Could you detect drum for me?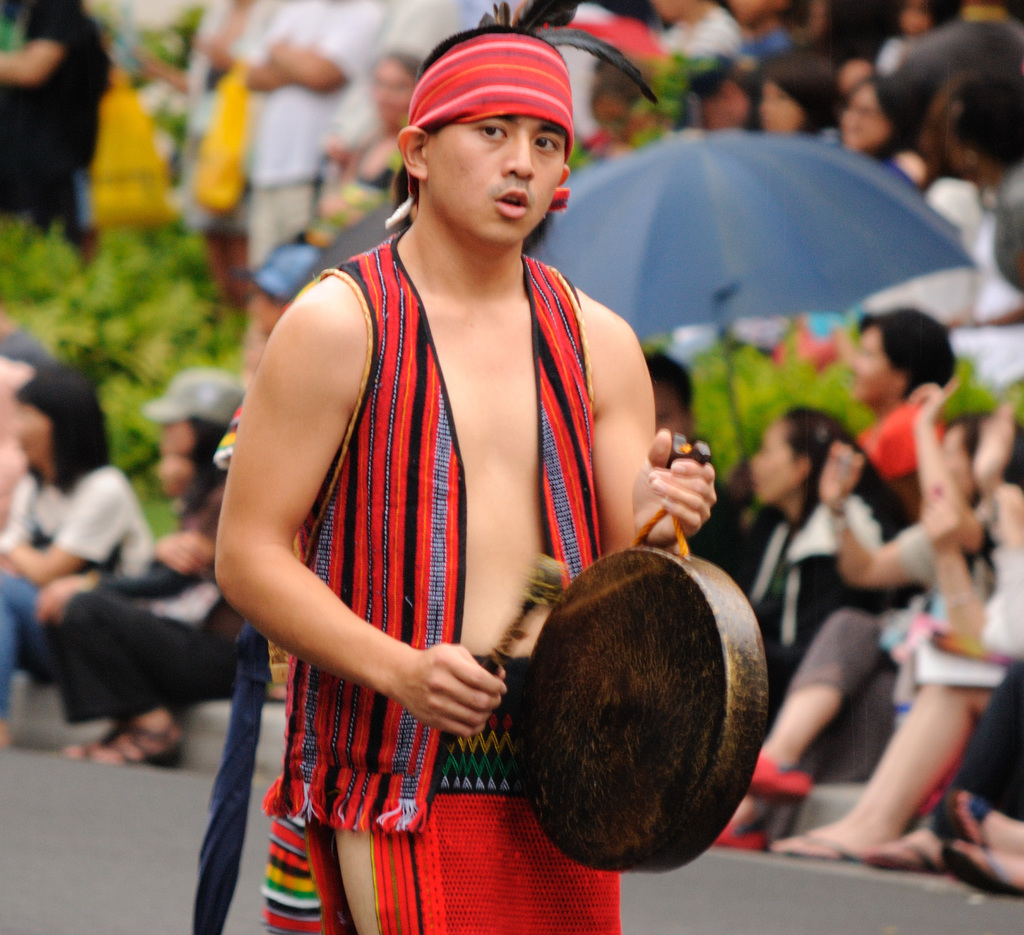
Detection result: locate(513, 547, 760, 874).
